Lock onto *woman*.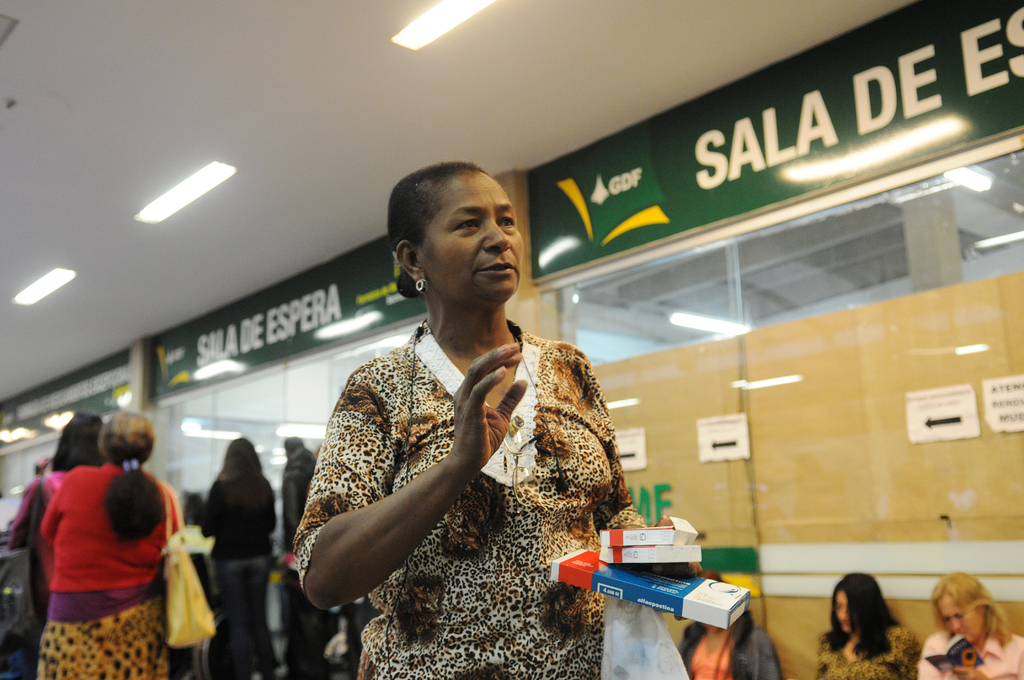
Locked: bbox(913, 571, 1023, 679).
